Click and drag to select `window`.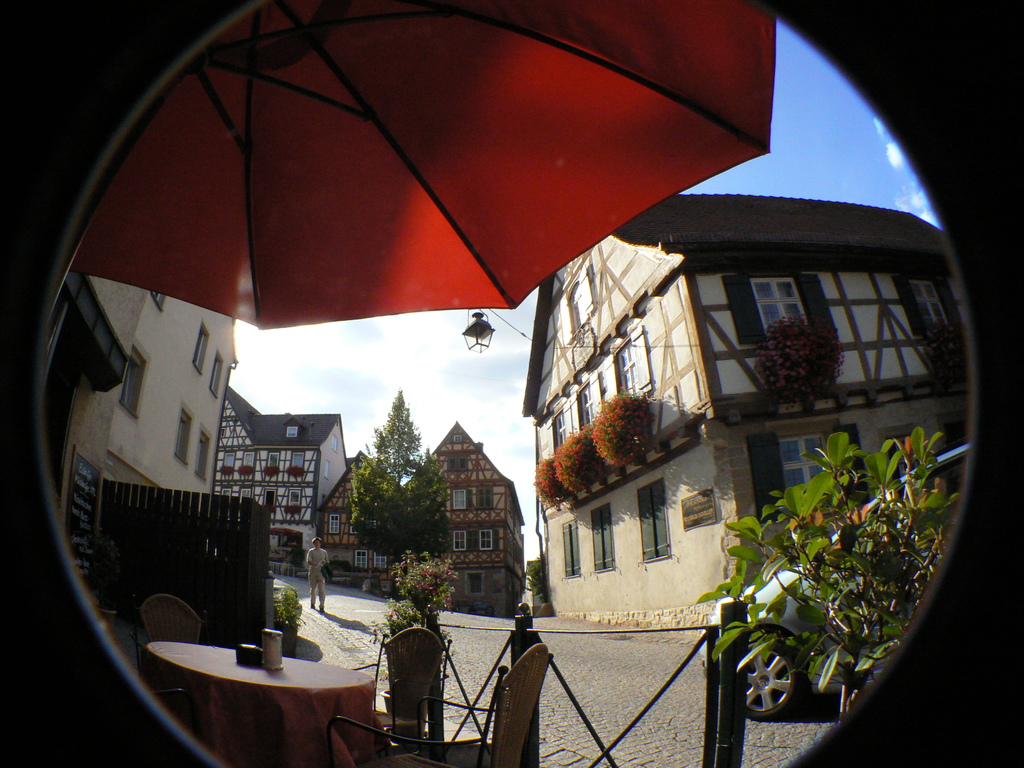
Selection: [x1=451, y1=526, x2=469, y2=553].
